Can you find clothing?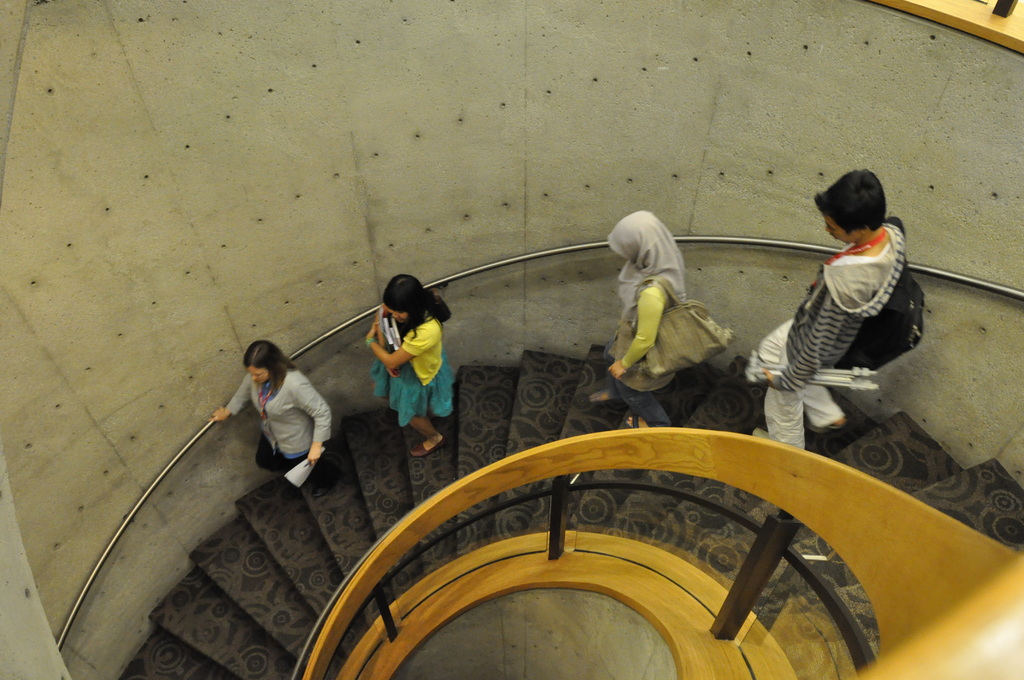
Yes, bounding box: BBox(369, 310, 459, 429).
